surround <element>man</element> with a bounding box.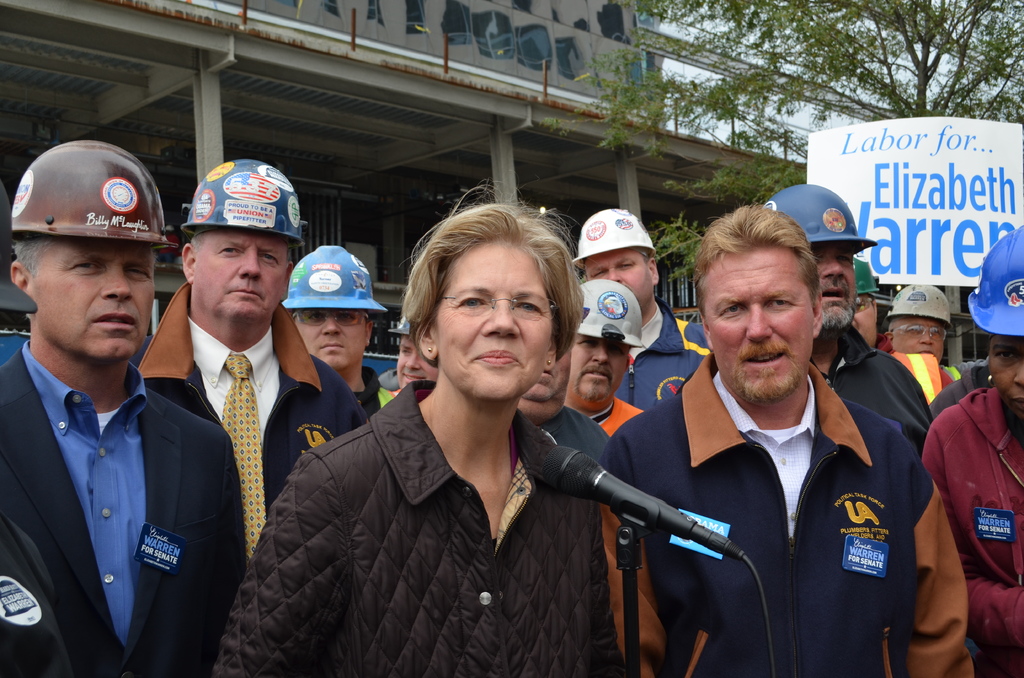
detection(851, 256, 956, 412).
